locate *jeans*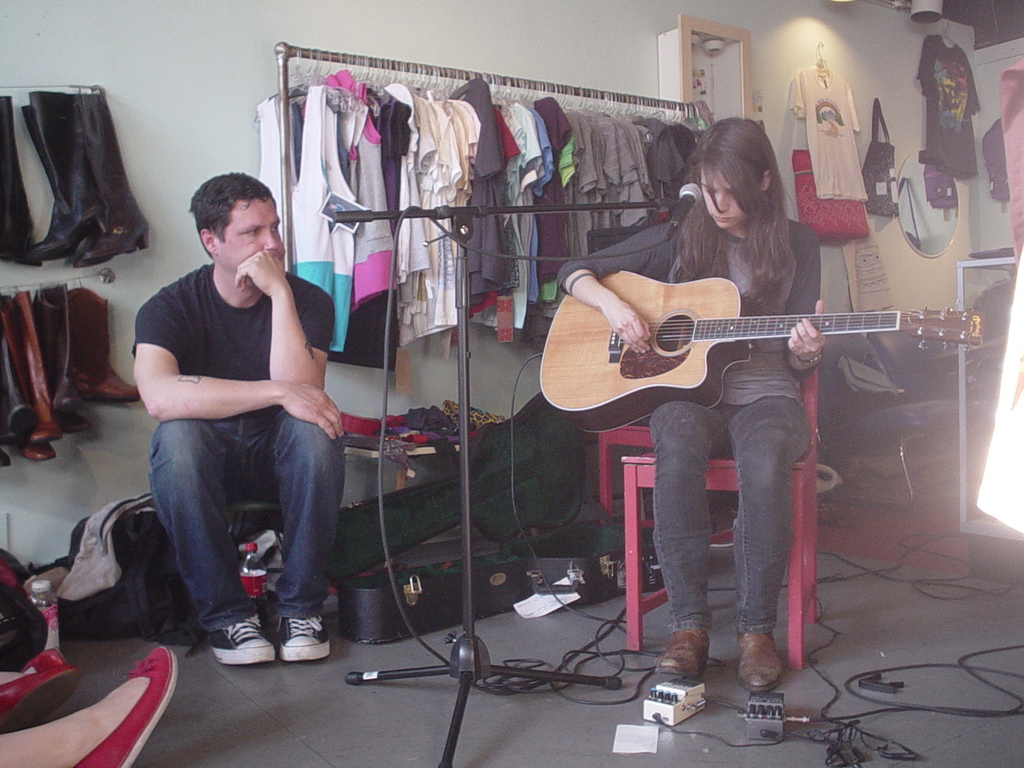
(left=644, top=390, right=791, bottom=623)
